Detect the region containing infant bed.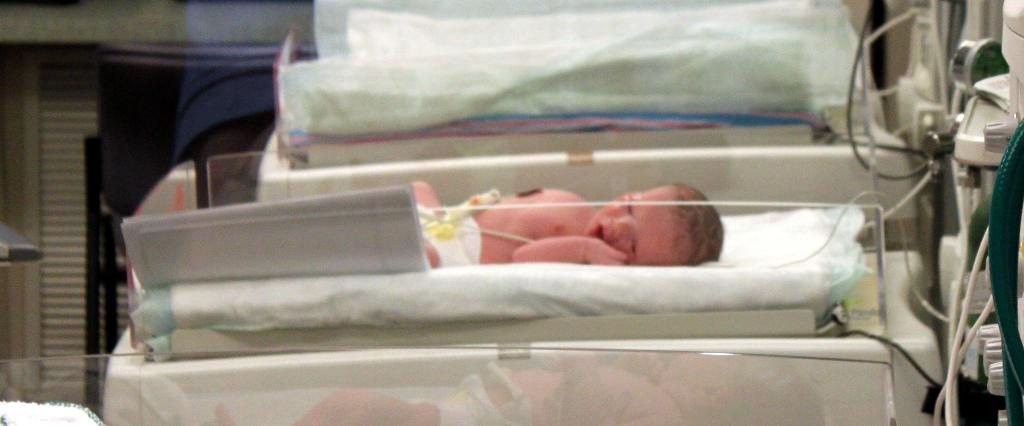
pyautogui.locateOnScreen(95, 120, 910, 425).
